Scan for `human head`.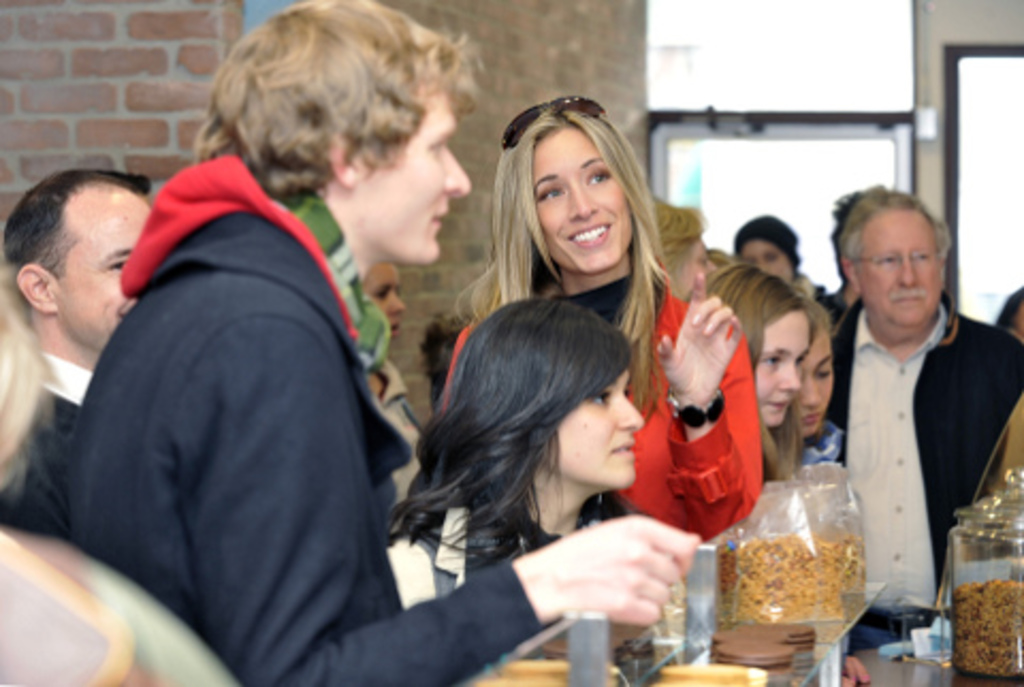
Scan result: <box>0,288,49,489</box>.
